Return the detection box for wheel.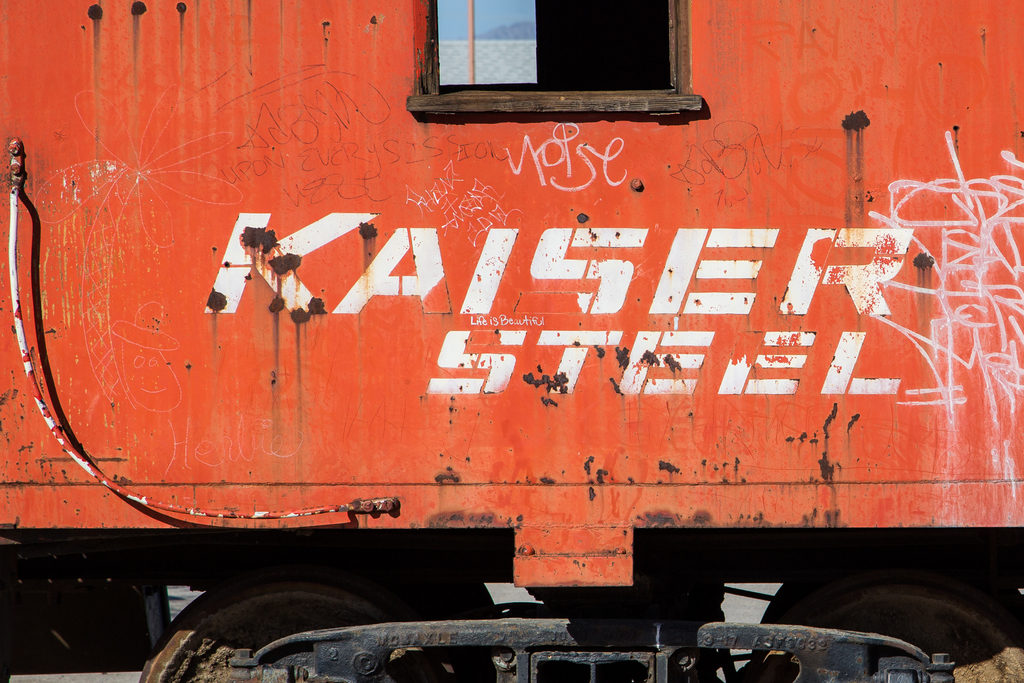
detection(143, 575, 440, 682).
